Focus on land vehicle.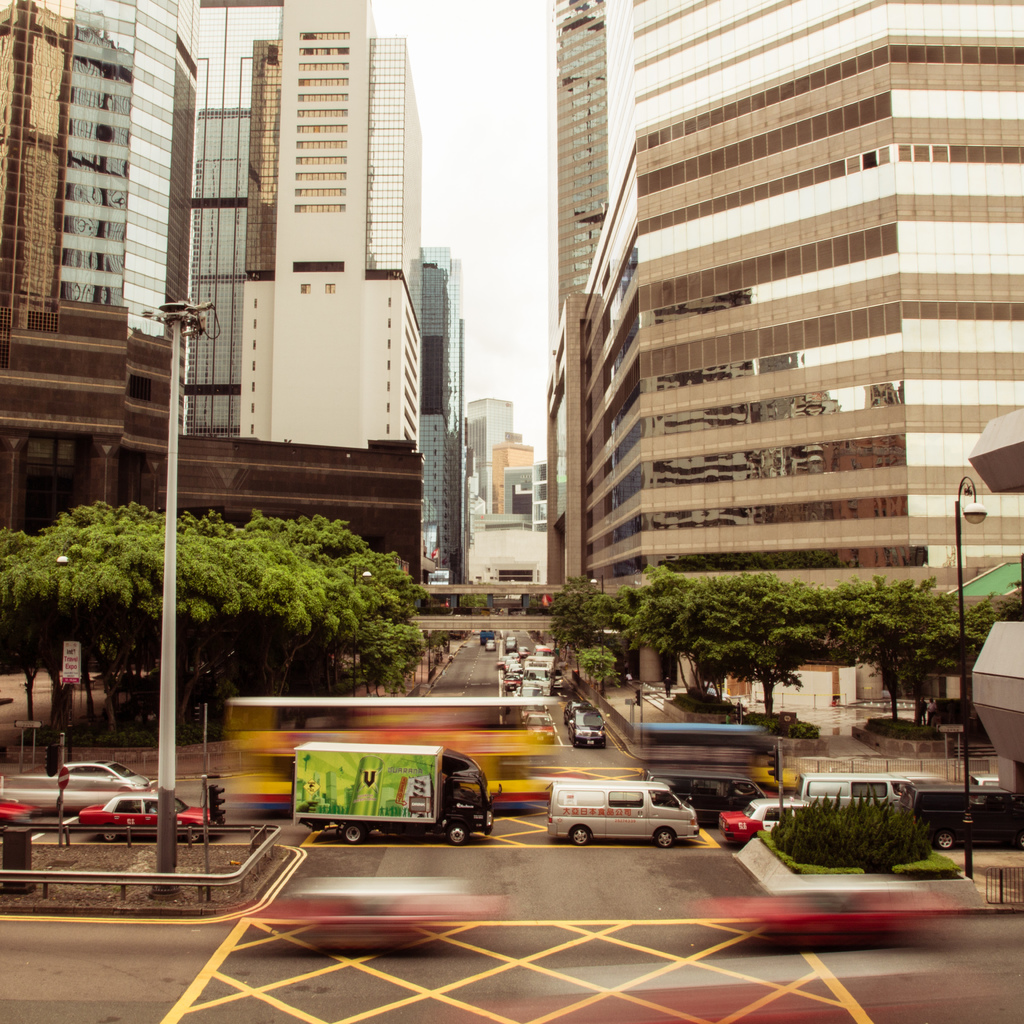
Focused at detection(970, 772, 998, 805).
